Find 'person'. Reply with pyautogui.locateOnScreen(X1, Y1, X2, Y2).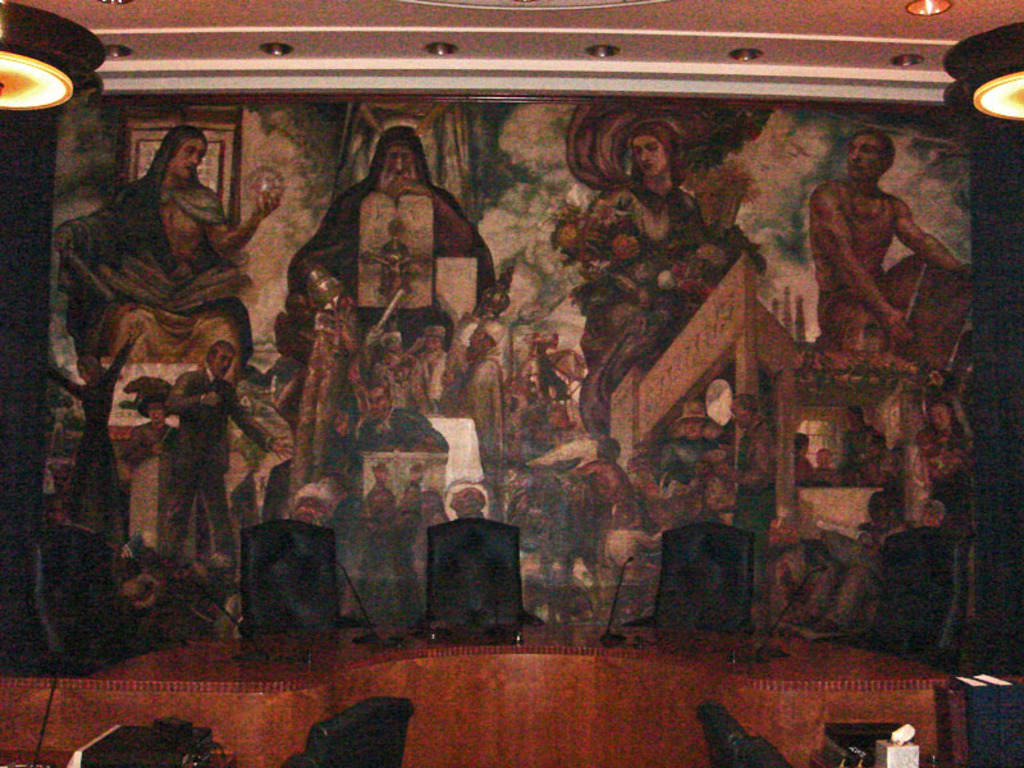
pyautogui.locateOnScreen(329, 111, 476, 366).
